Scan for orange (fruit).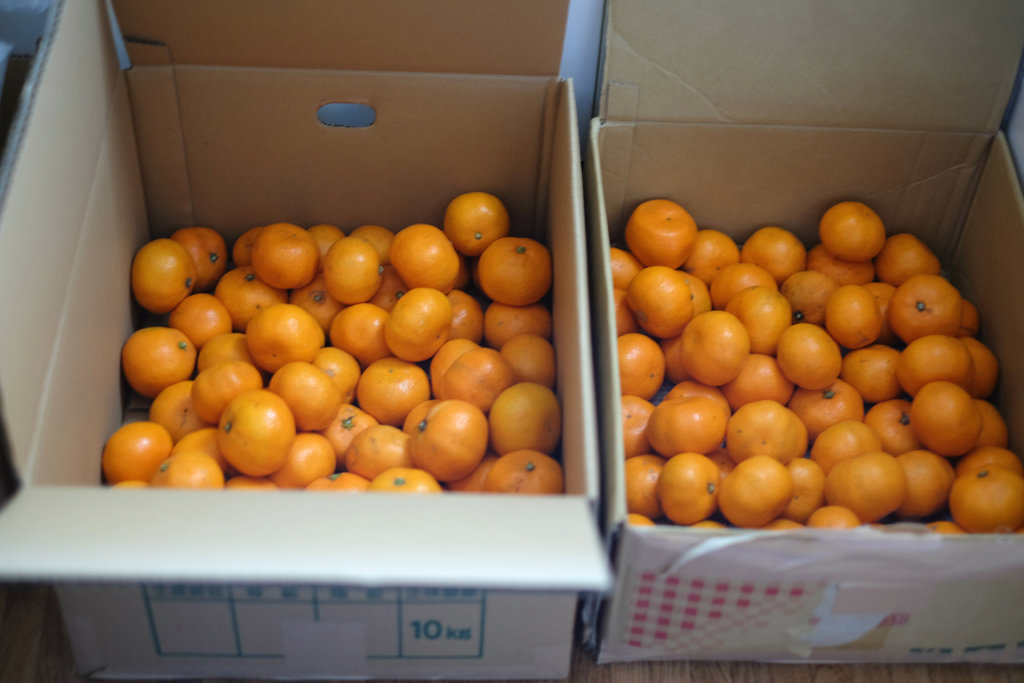
Scan result: region(819, 419, 856, 477).
